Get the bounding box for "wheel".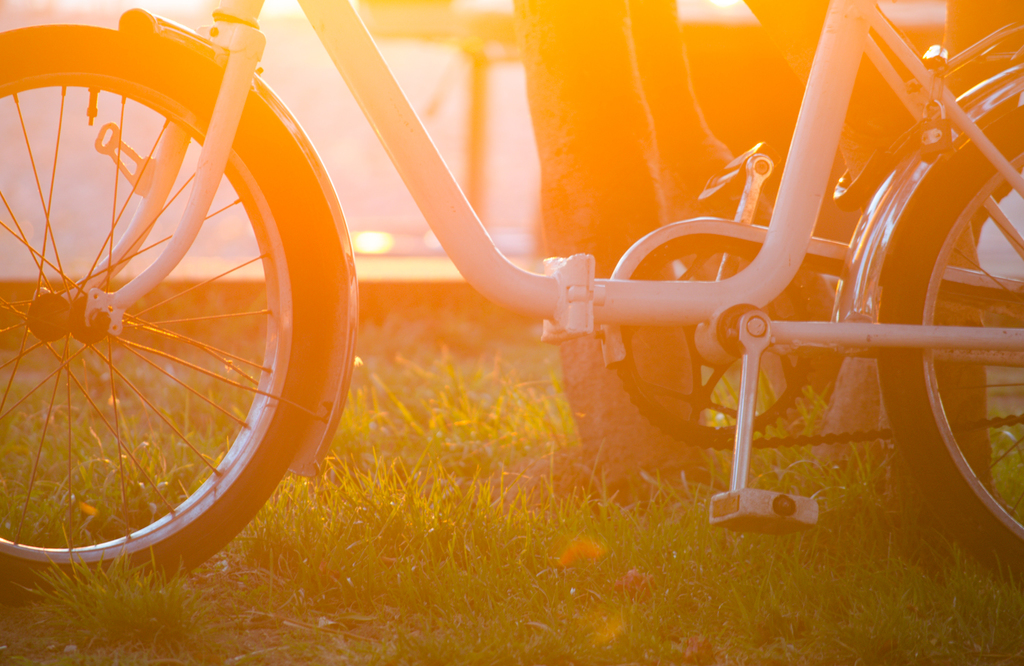
[x1=872, y1=101, x2=1023, y2=583].
